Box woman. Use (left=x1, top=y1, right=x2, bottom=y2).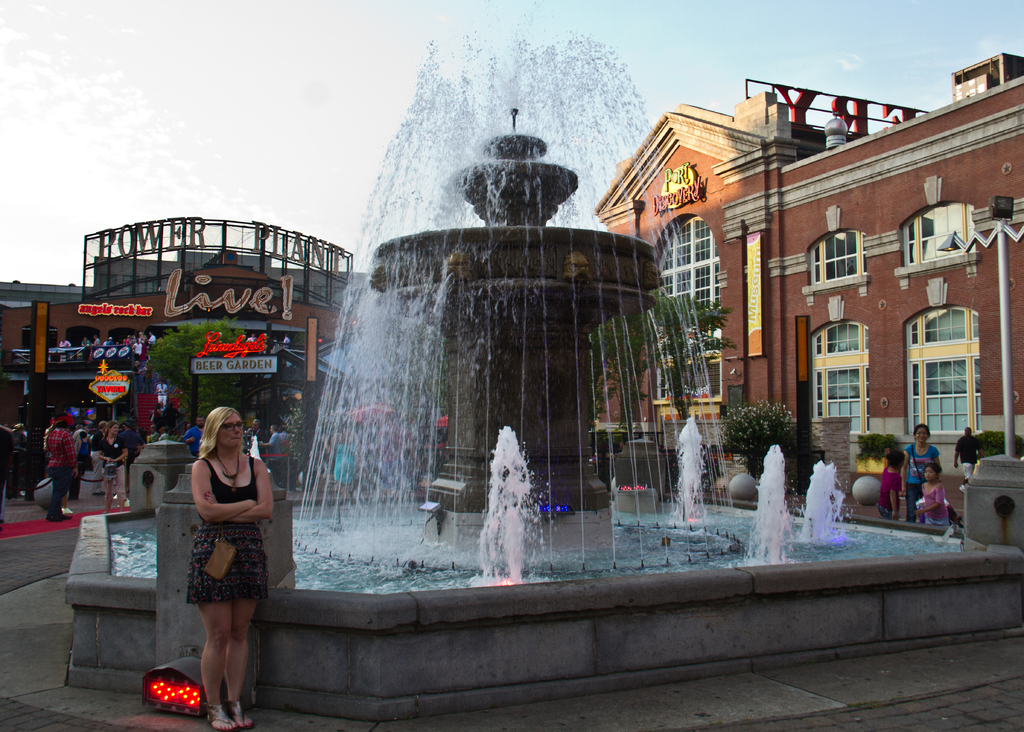
(left=97, top=419, right=130, bottom=515).
